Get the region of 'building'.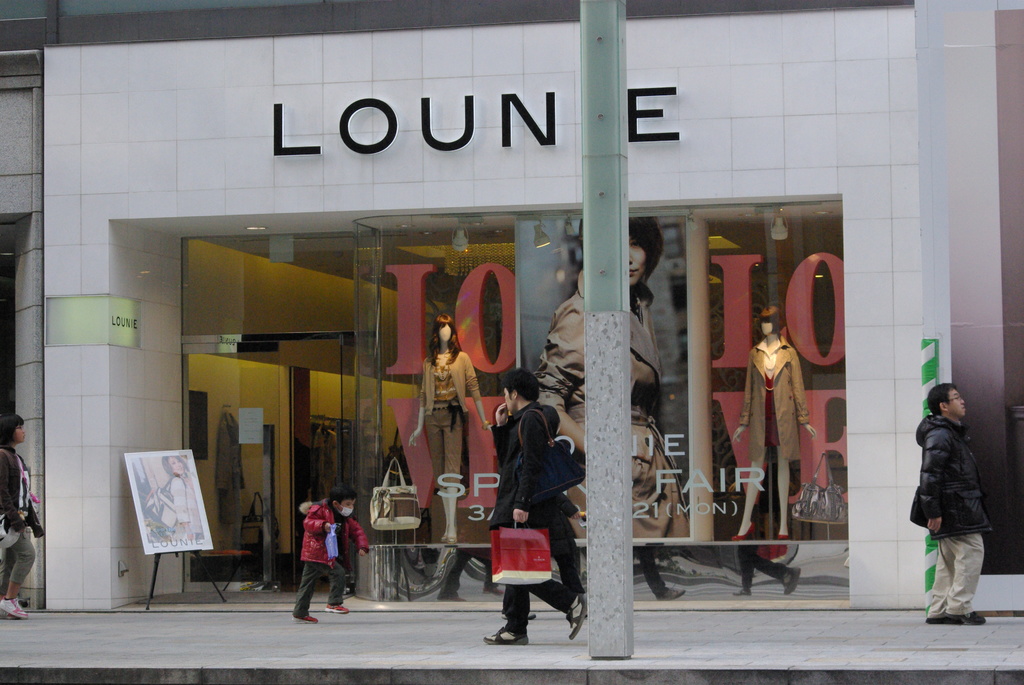
left=0, top=0, right=1023, bottom=618.
